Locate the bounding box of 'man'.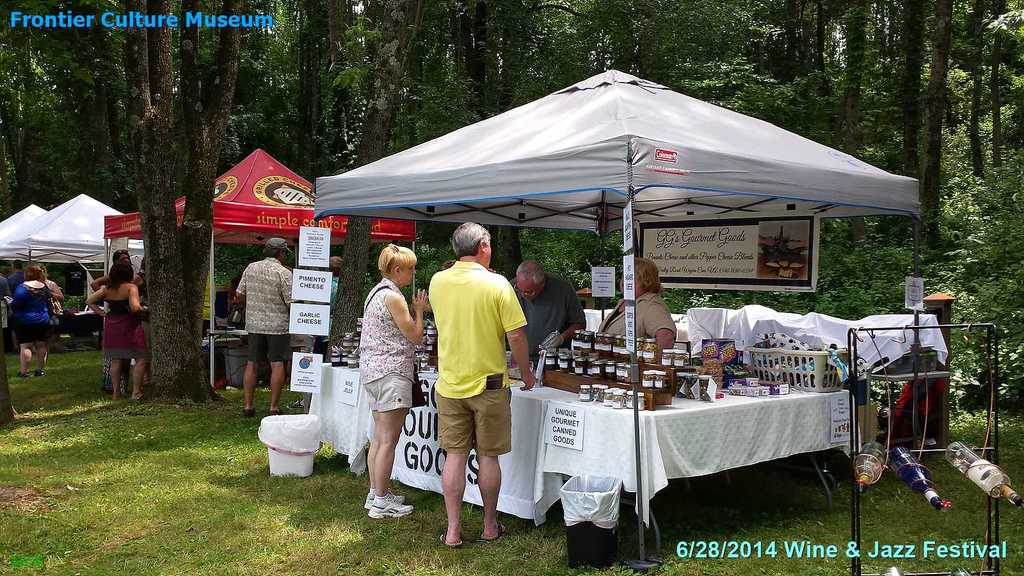
Bounding box: (0,269,10,346).
